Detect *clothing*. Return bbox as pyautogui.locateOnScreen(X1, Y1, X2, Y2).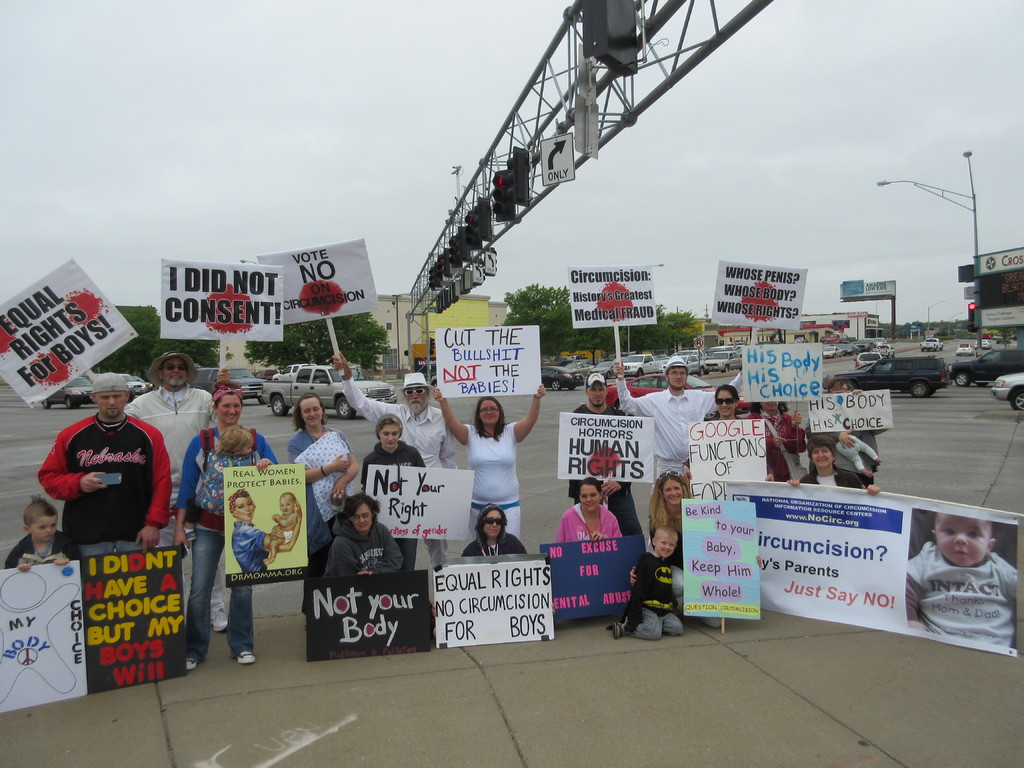
pyautogui.locateOnScreen(235, 521, 267, 577).
